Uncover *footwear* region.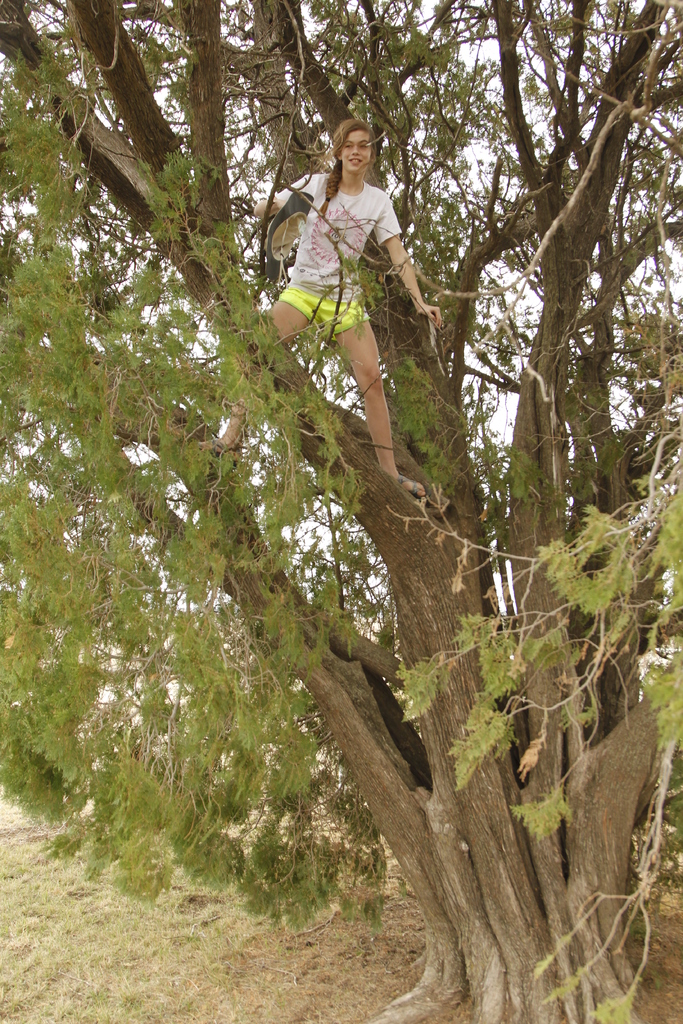
Uncovered: [211,442,234,454].
